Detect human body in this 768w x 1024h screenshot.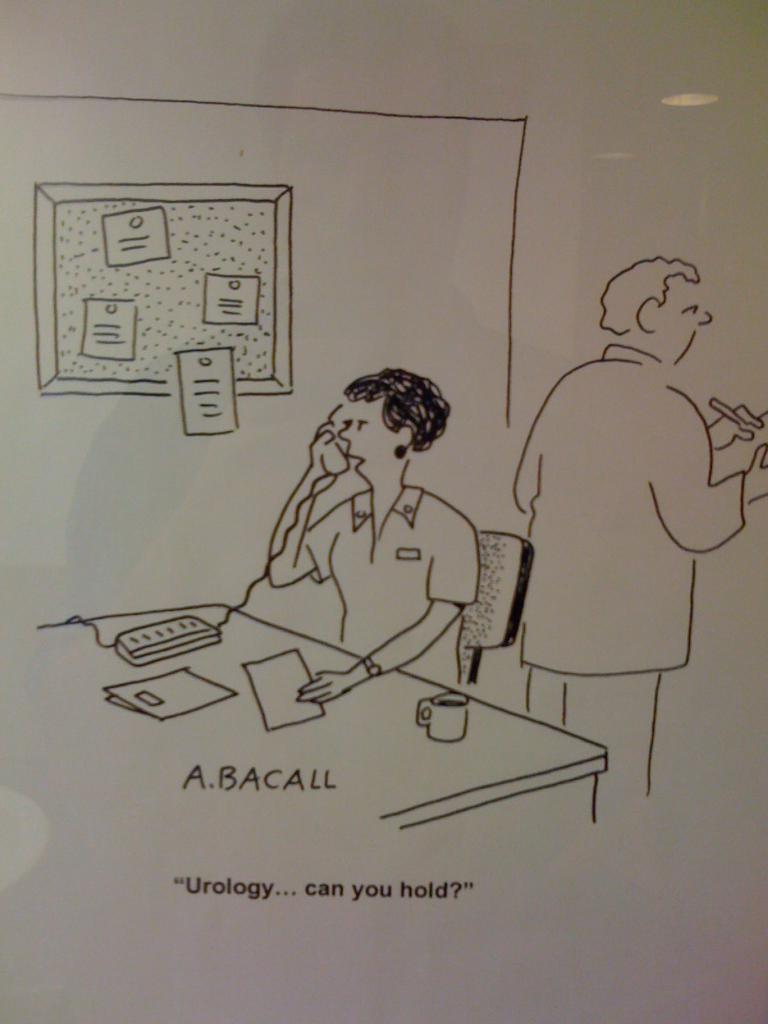
Detection: 269:371:477:703.
